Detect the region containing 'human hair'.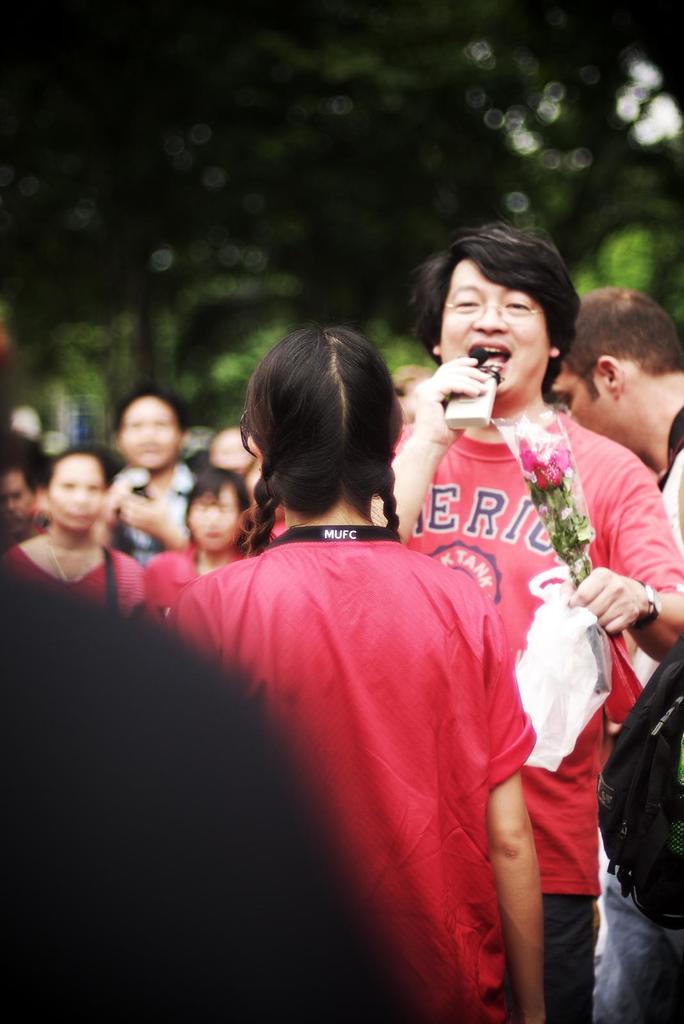
[243, 311, 412, 540].
